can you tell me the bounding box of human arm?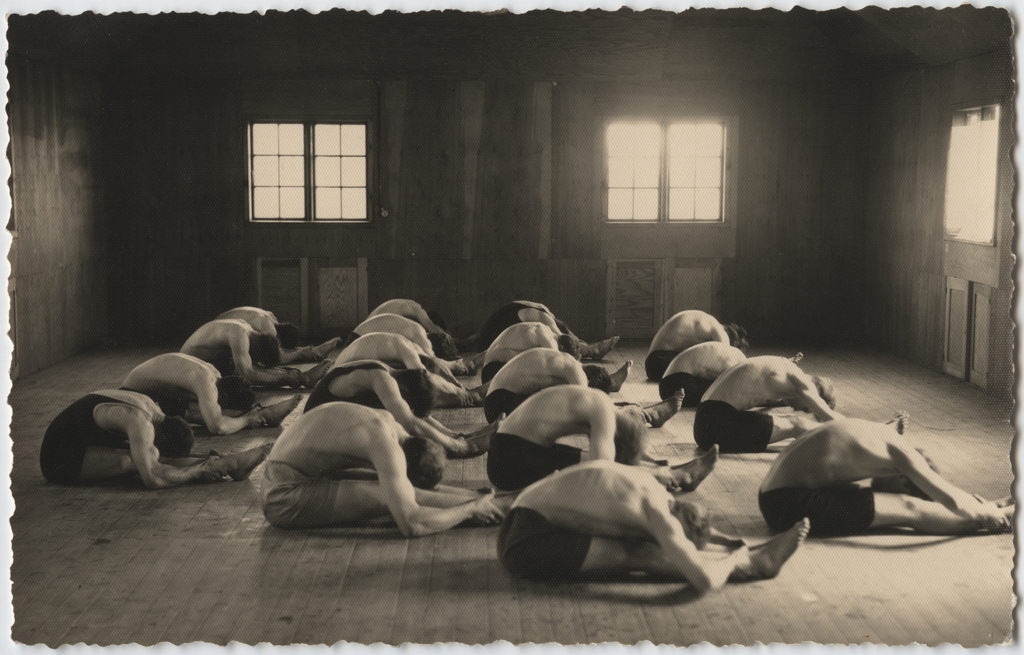
BBox(234, 328, 301, 385).
